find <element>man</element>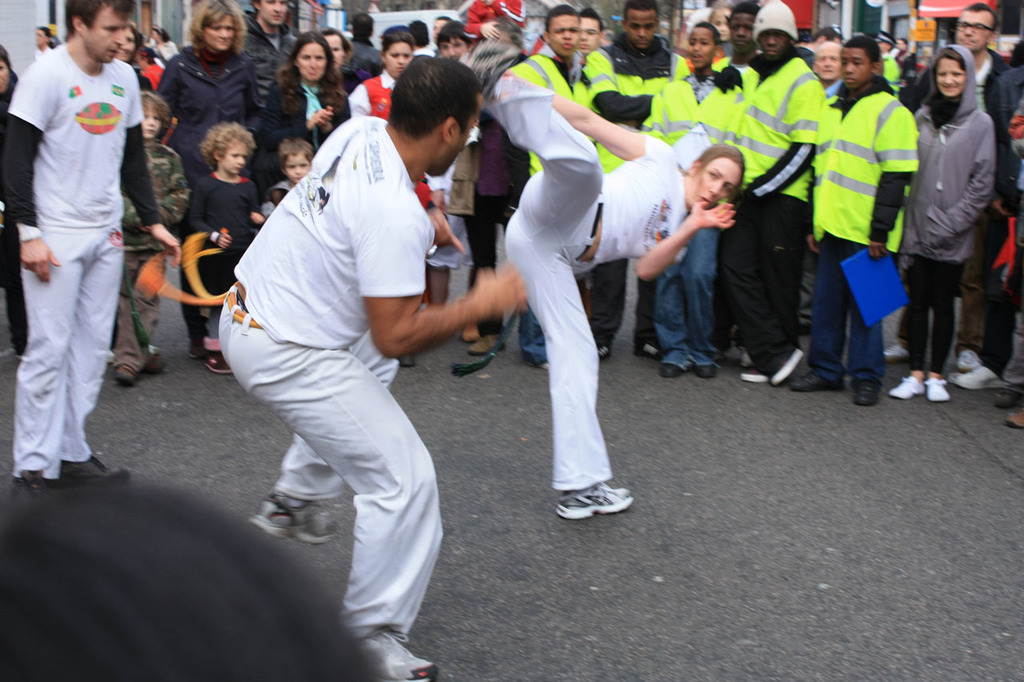
431,17,452,46
